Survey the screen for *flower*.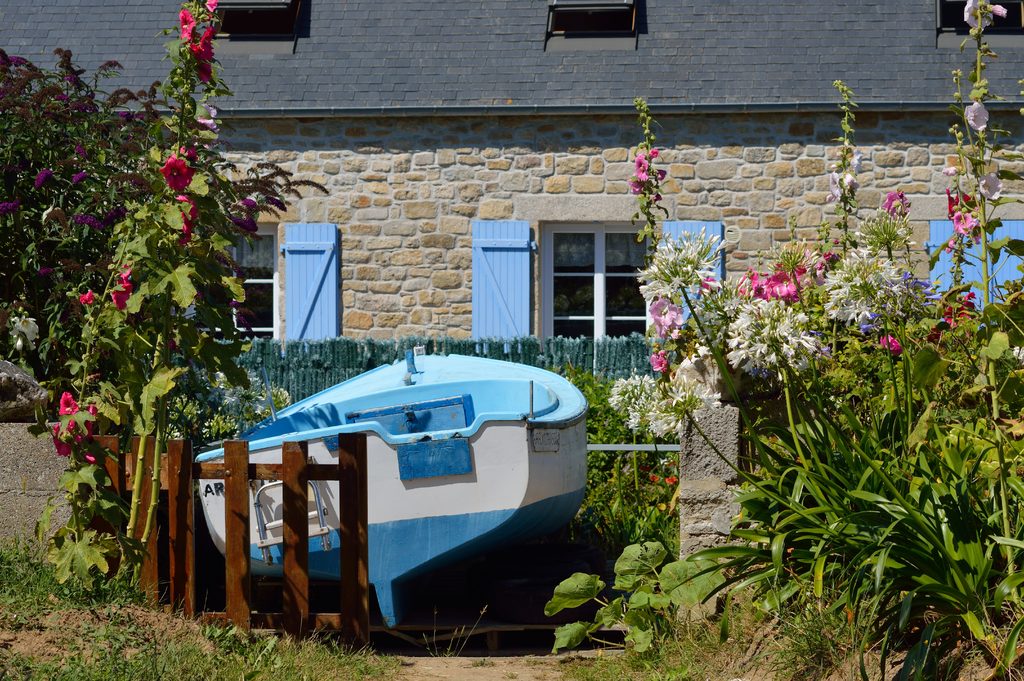
Survey found: {"left": 155, "top": 153, "right": 194, "bottom": 190}.
